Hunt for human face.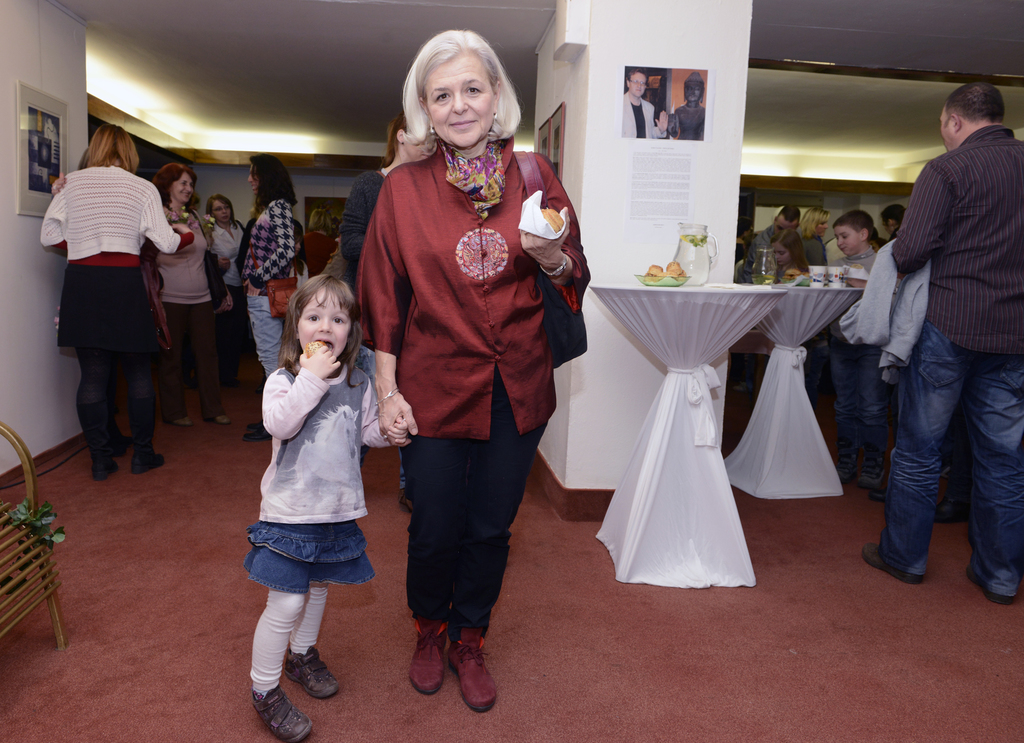
Hunted down at [left=684, top=85, right=701, bottom=101].
